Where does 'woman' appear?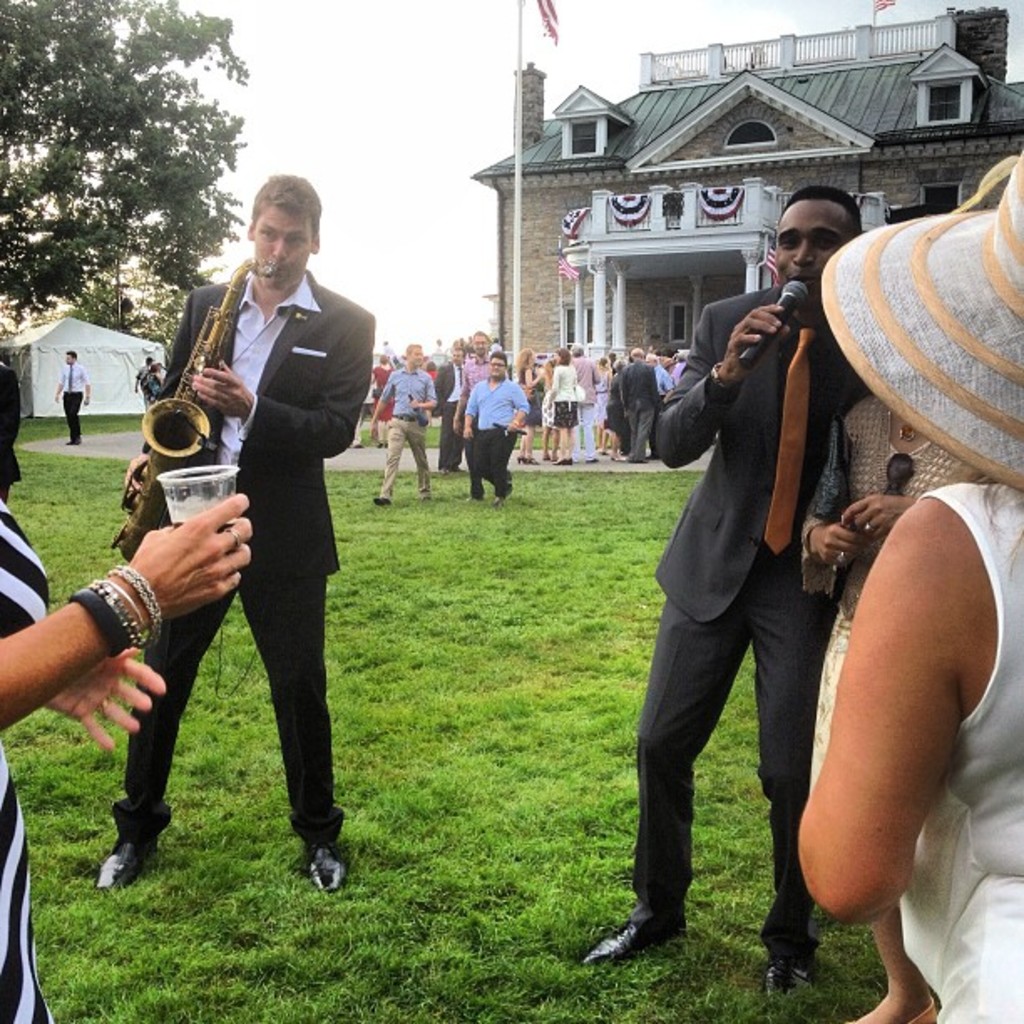
Appears at pyautogui.locateOnScreen(0, 350, 256, 1022).
